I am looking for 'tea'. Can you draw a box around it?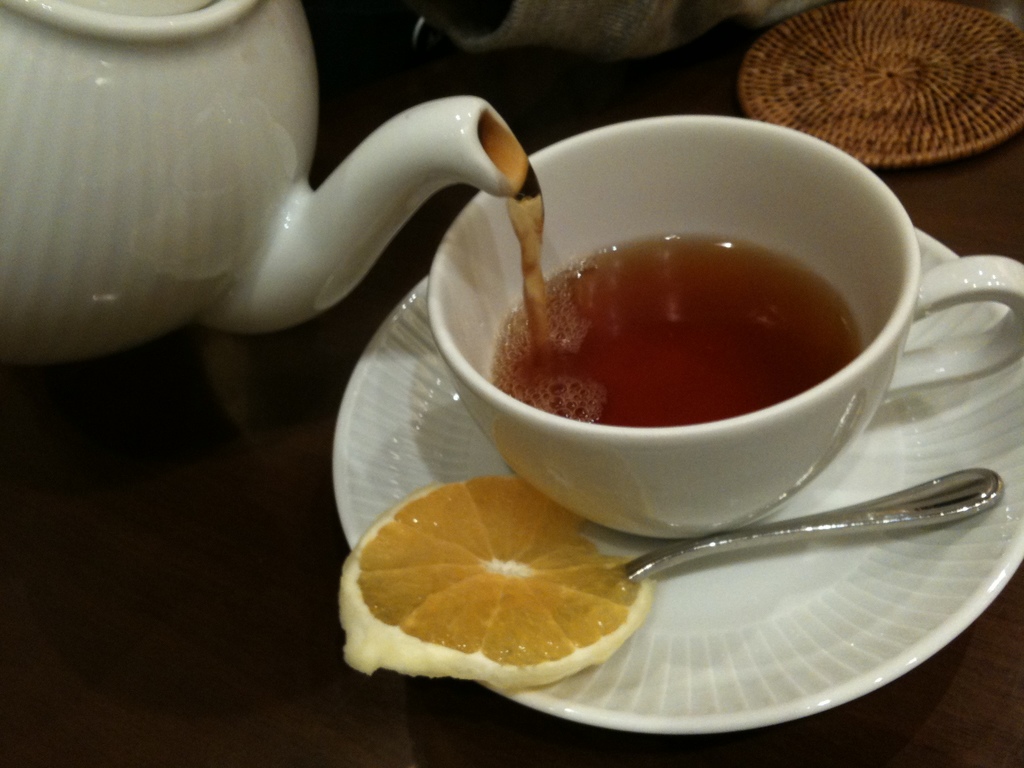
Sure, the bounding box is bbox=(486, 230, 861, 426).
